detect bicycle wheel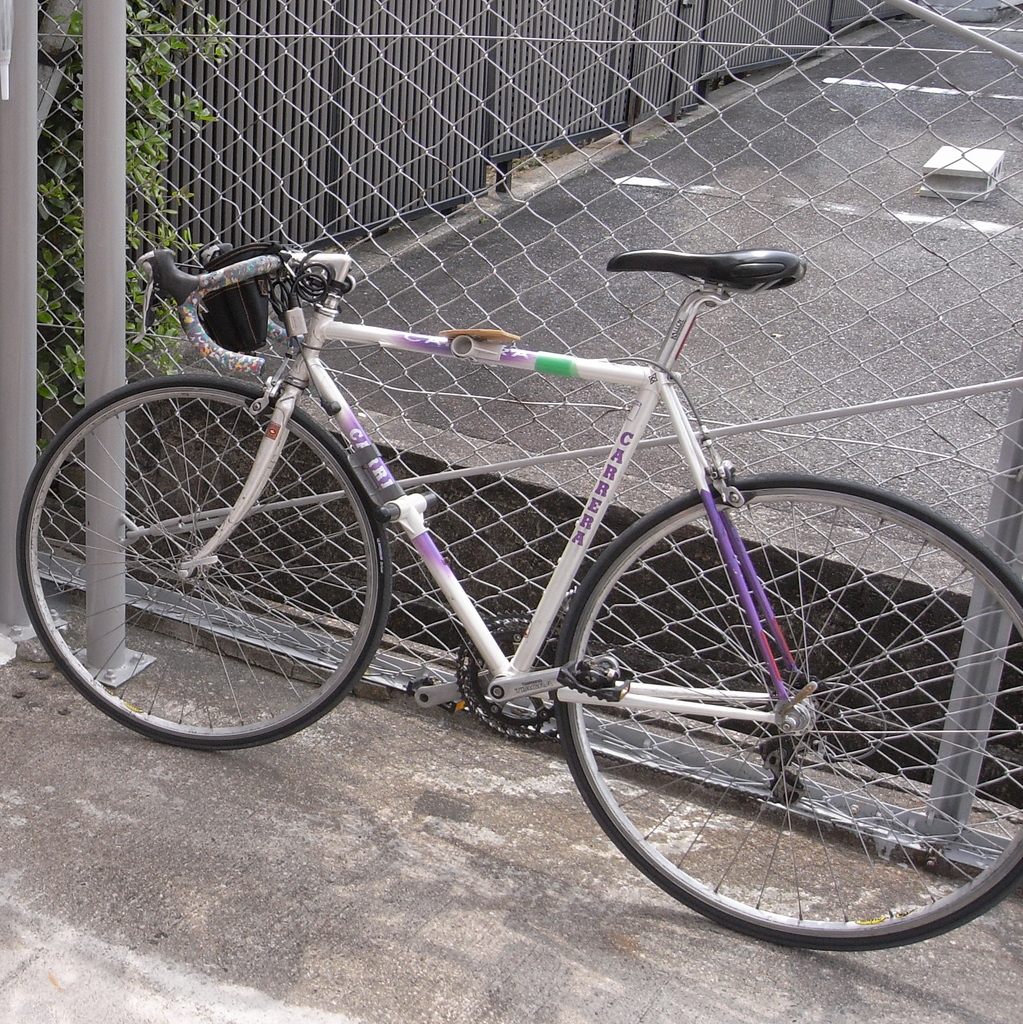
{"x1": 15, "y1": 374, "x2": 393, "y2": 760}
